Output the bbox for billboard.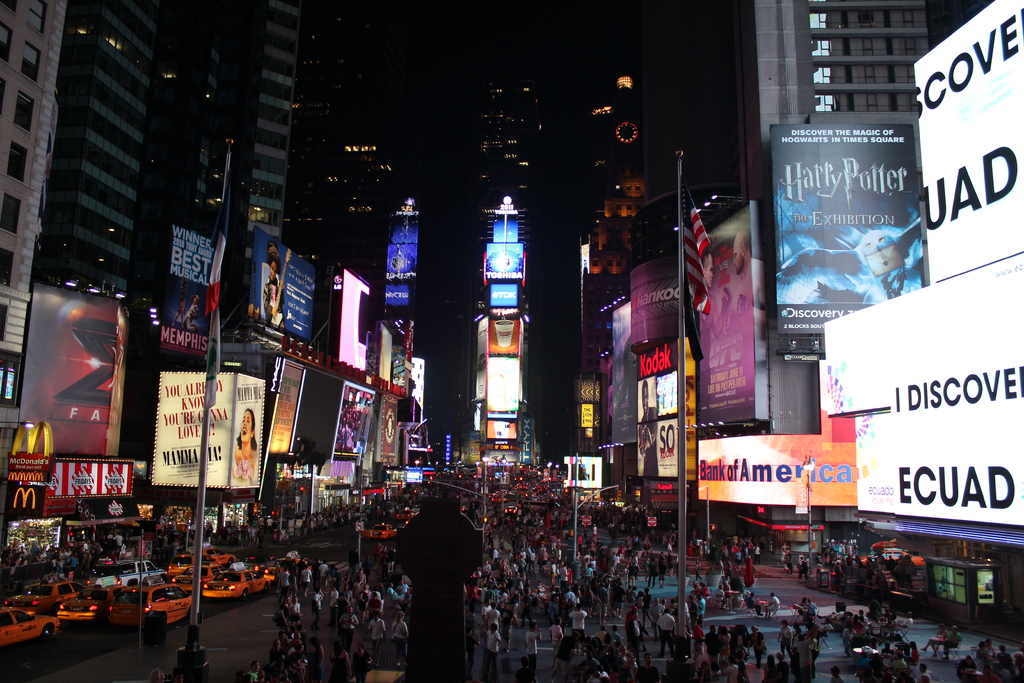
BBox(483, 354, 519, 417).
